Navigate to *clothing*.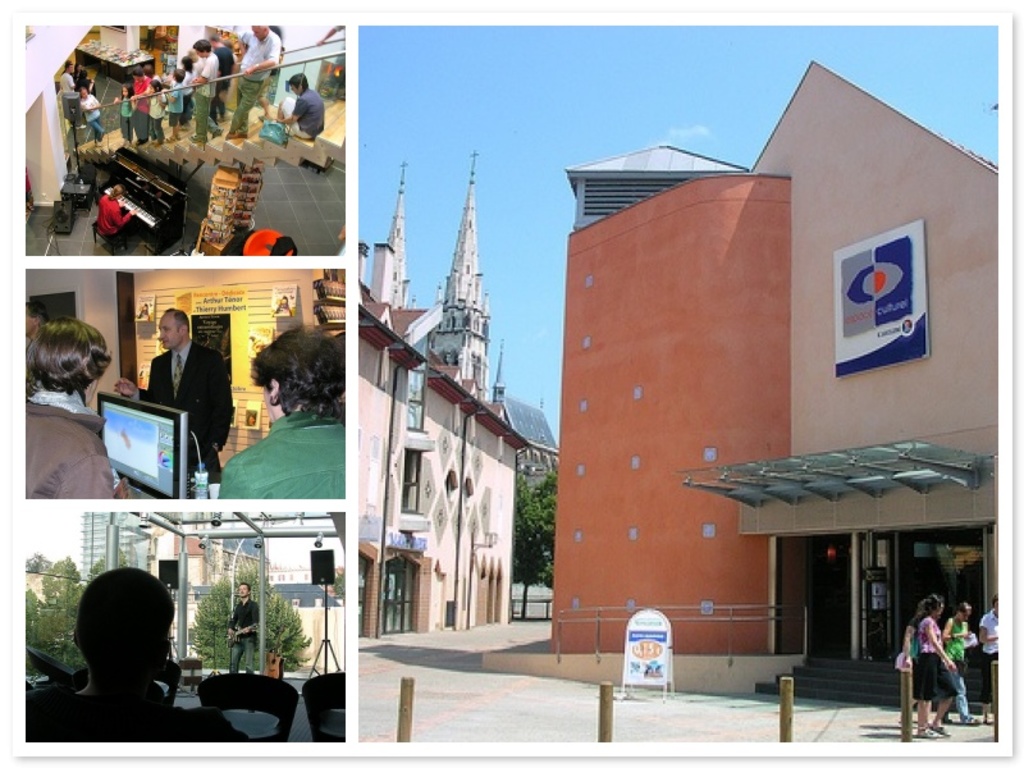
Navigation target: box=[31, 384, 134, 499].
